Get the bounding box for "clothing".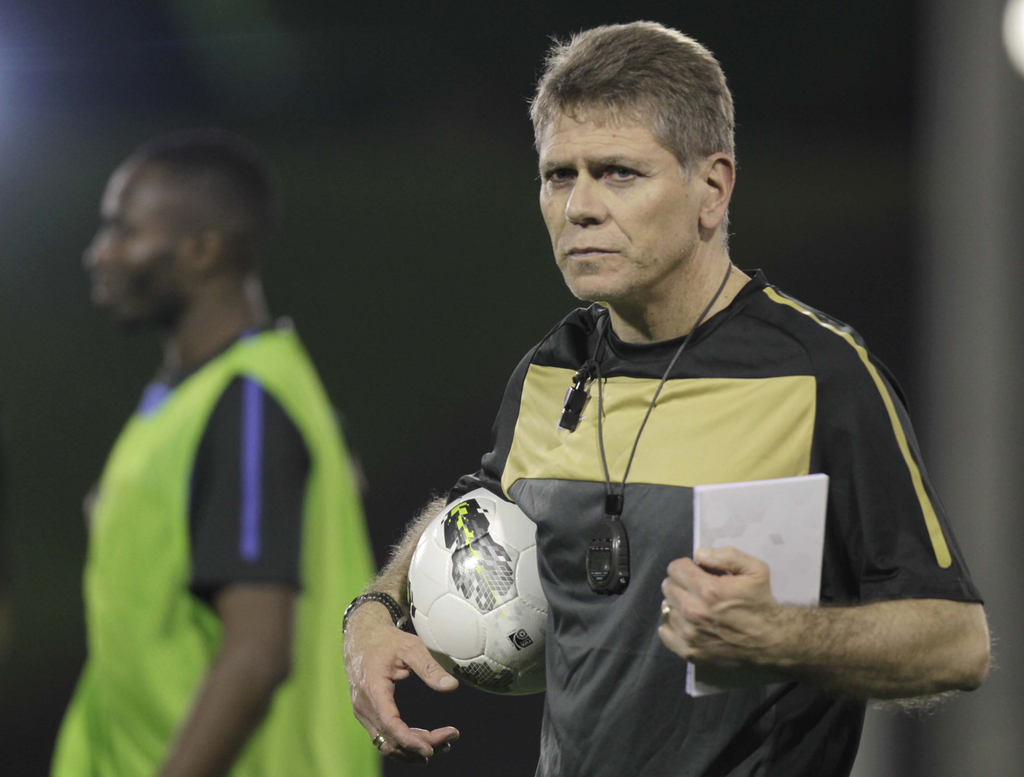
{"x1": 398, "y1": 251, "x2": 950, "y2": 741}.
